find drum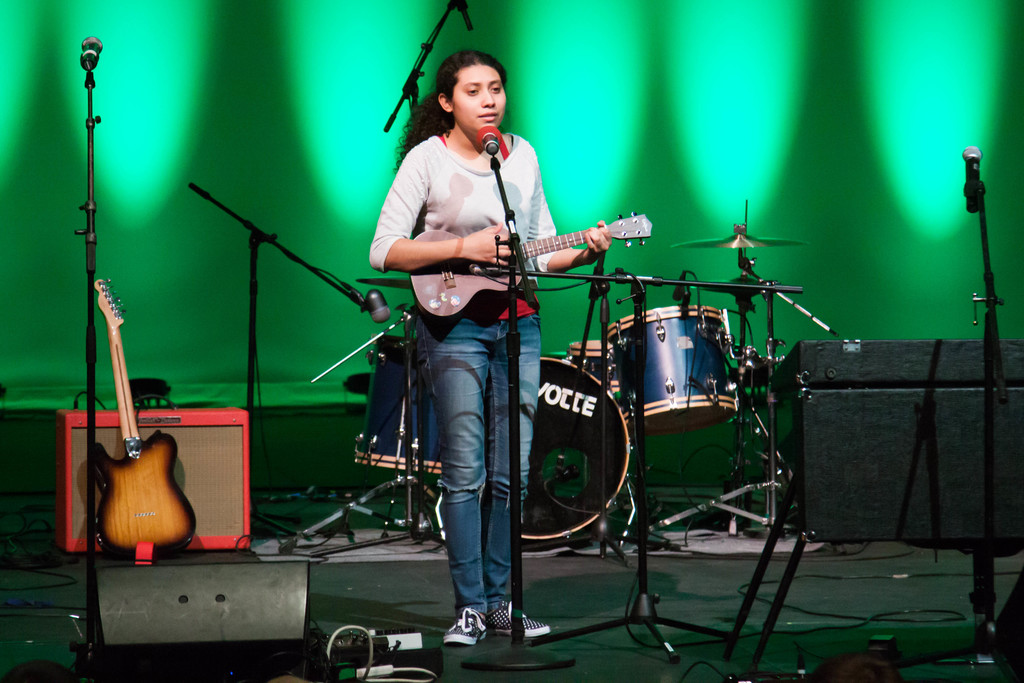
[left=522, top=357, right=636, bottom=541]
